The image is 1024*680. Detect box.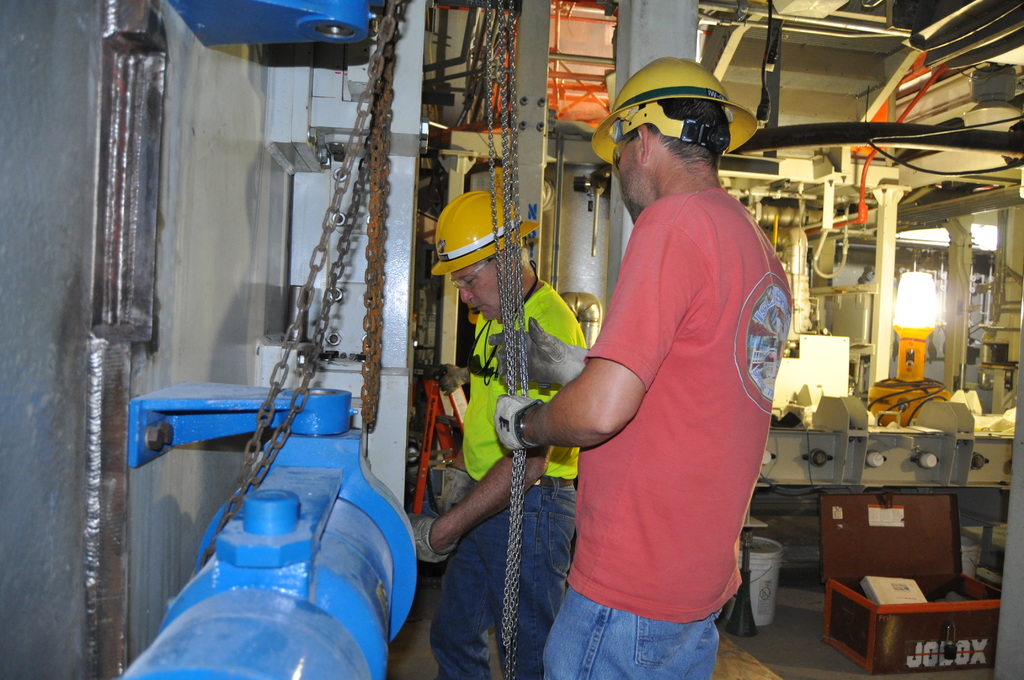
Detection: [left=819, top=492, right=995, bottom=674].
